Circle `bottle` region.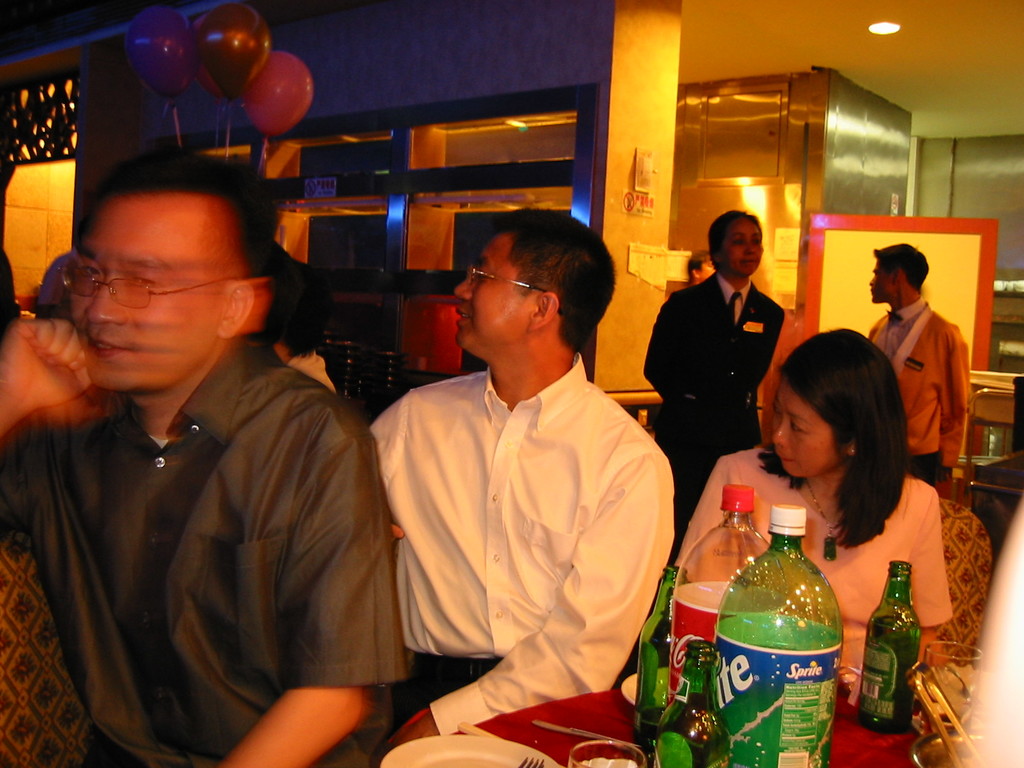
Region: bbox(634, 563, 680, 751).
